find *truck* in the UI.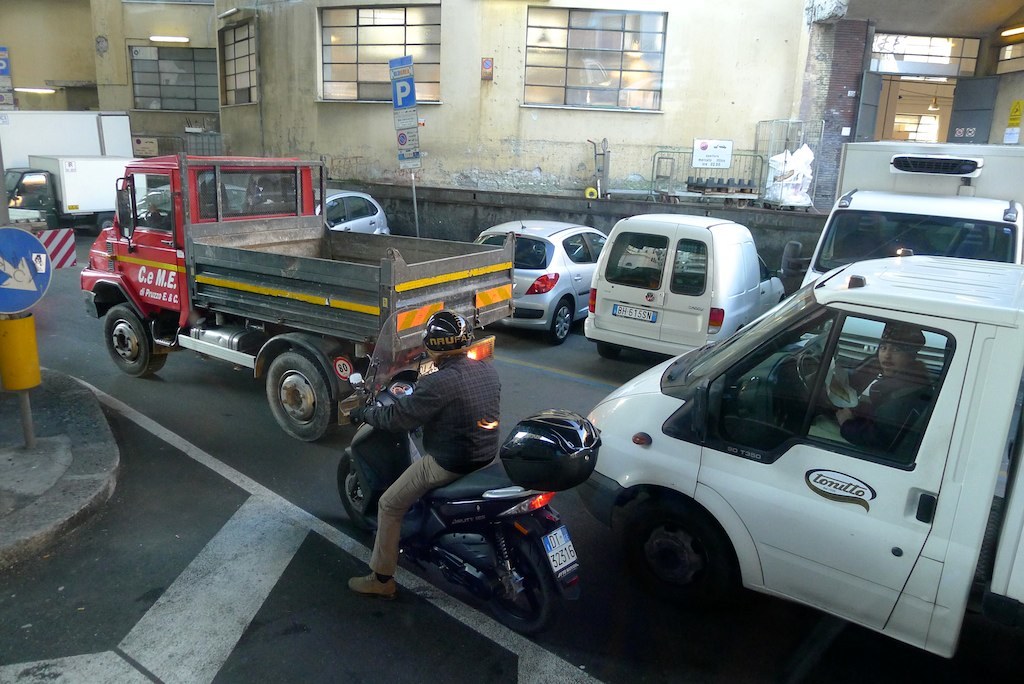
UI element at {"x1": 0, "y1": 107, "x2": 136, "y2": 183}.
